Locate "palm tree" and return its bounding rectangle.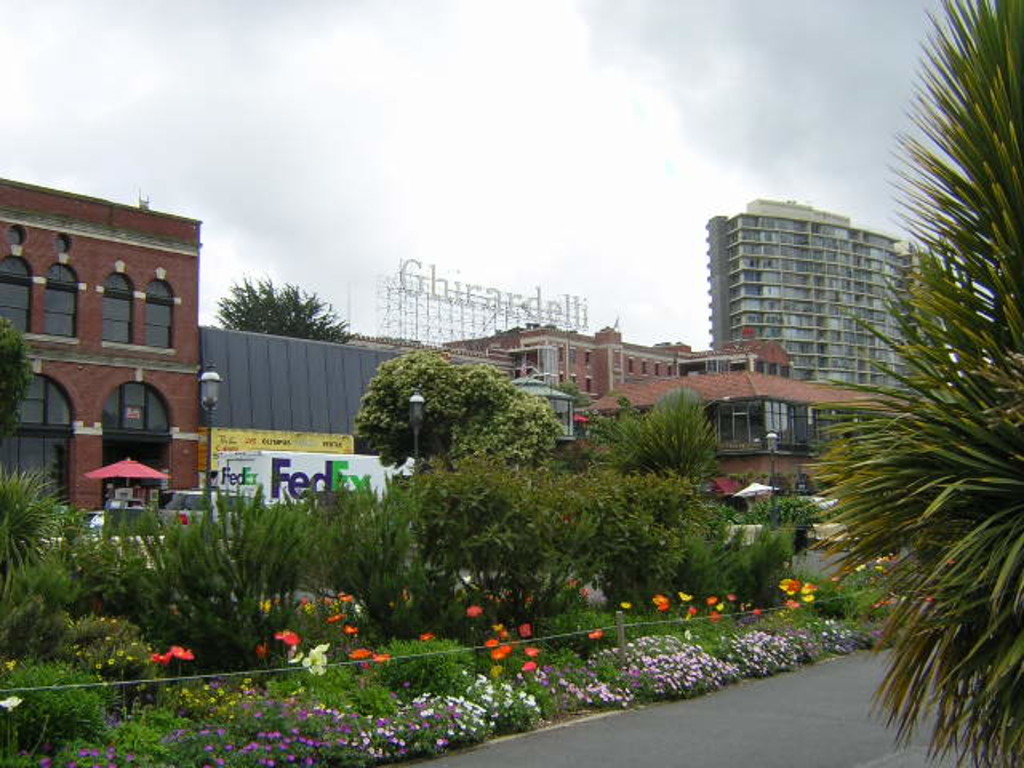
<region>811, 80, 1019, 767</region>.
